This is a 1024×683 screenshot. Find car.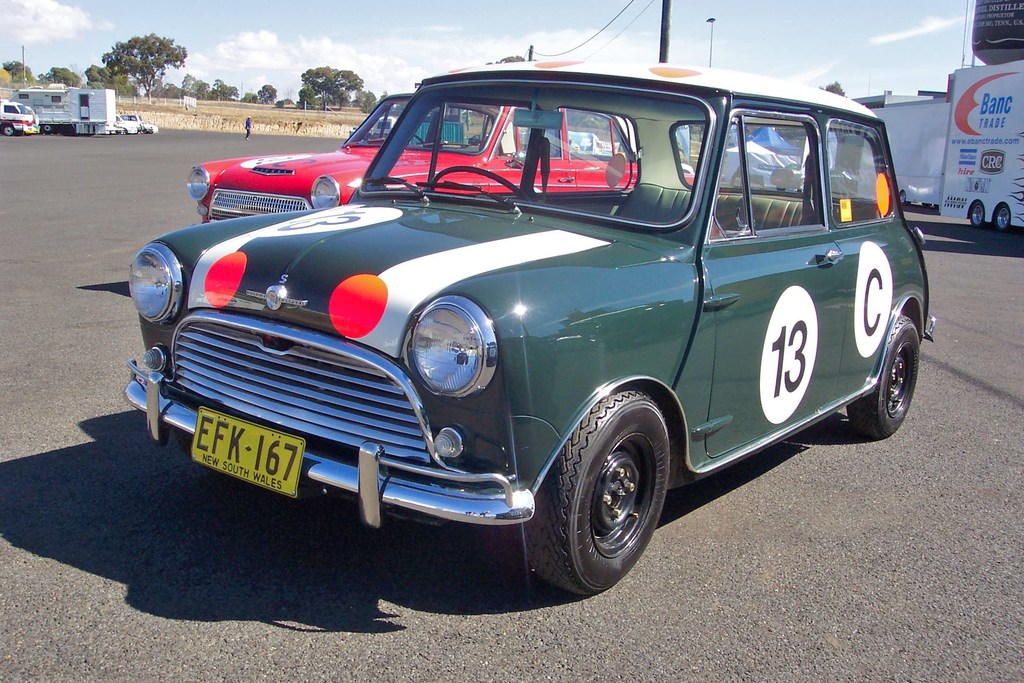
Bounding box: crop(0, 101, 45, 139).
